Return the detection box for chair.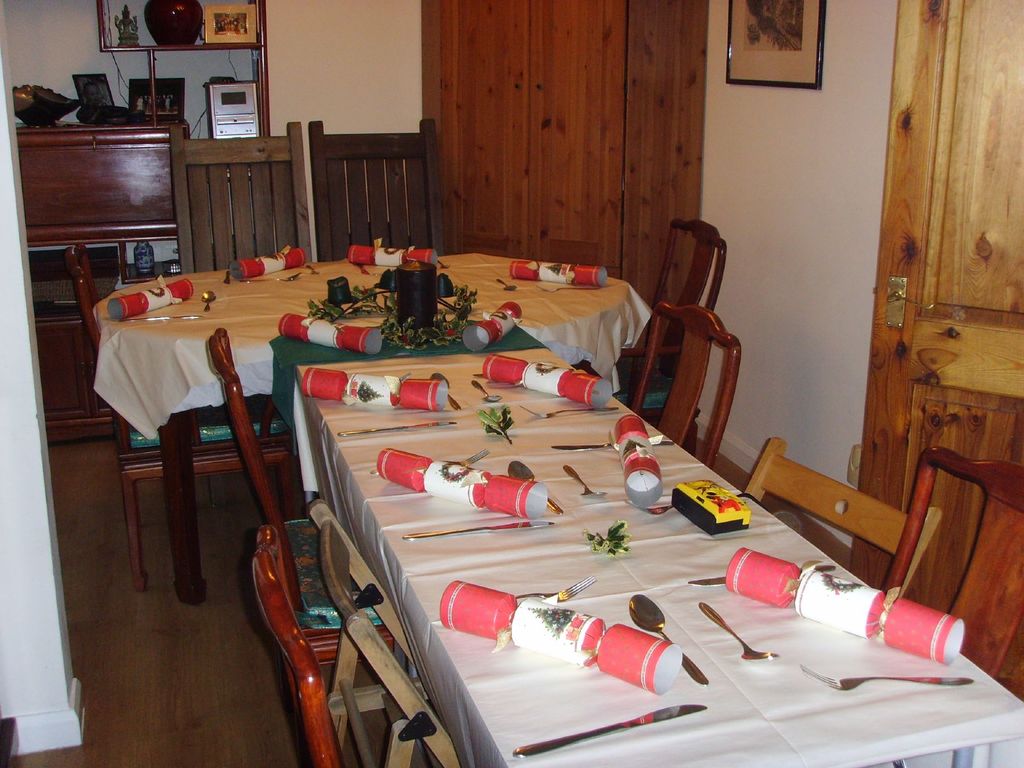
crop(171, 121, 314, 278).
